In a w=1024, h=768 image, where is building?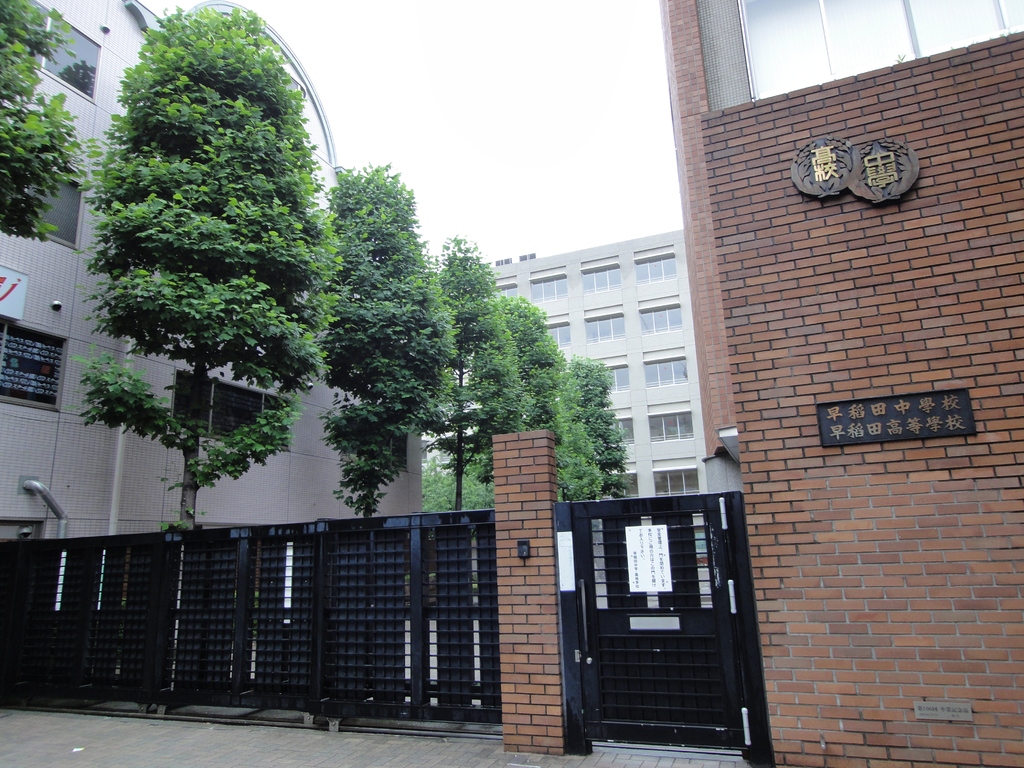
pyautogui.locateOnScreen(433, 229, 710, 502).
